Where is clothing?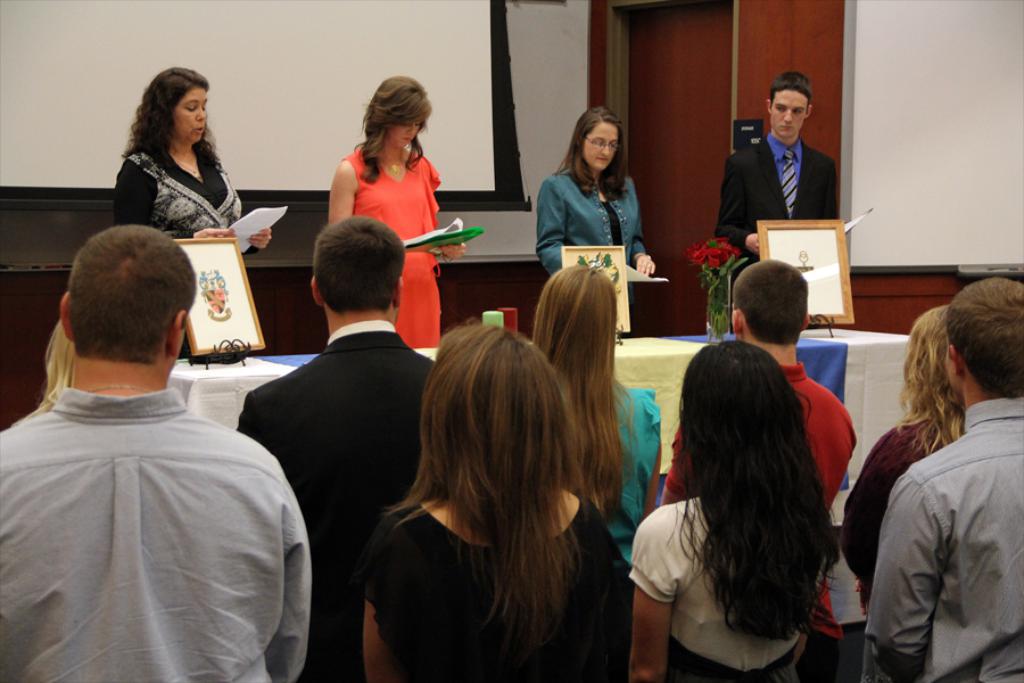
region(530, 163, 651, 271).
